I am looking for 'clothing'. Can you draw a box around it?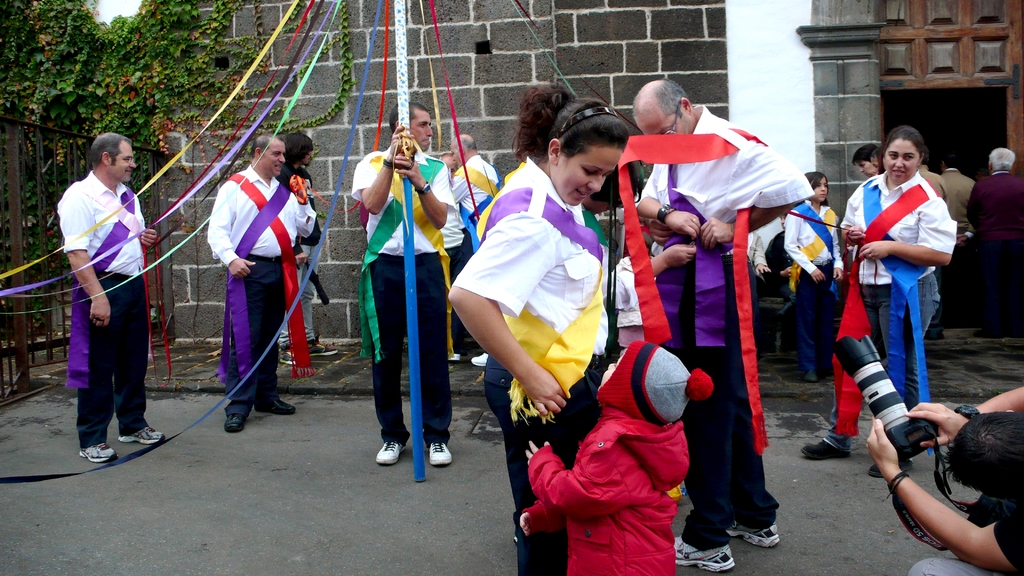
Sure, the bounding box is box=[516, 414, 691, 566].
